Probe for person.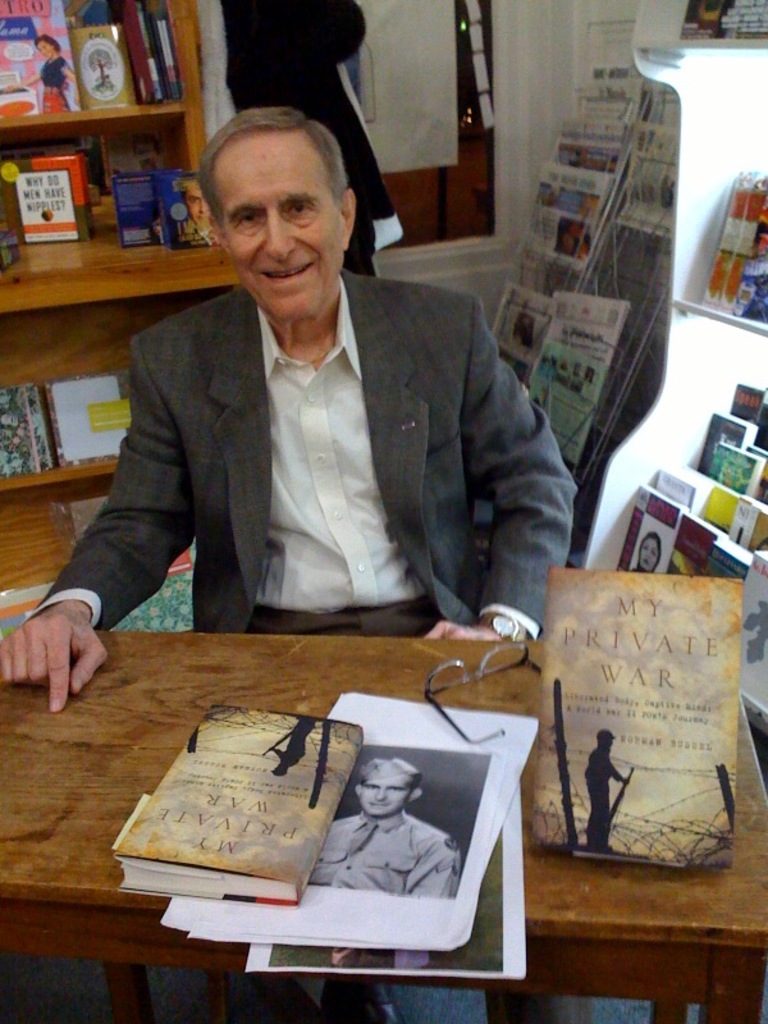
Probe result: region(0, 96, 602, 1021).
